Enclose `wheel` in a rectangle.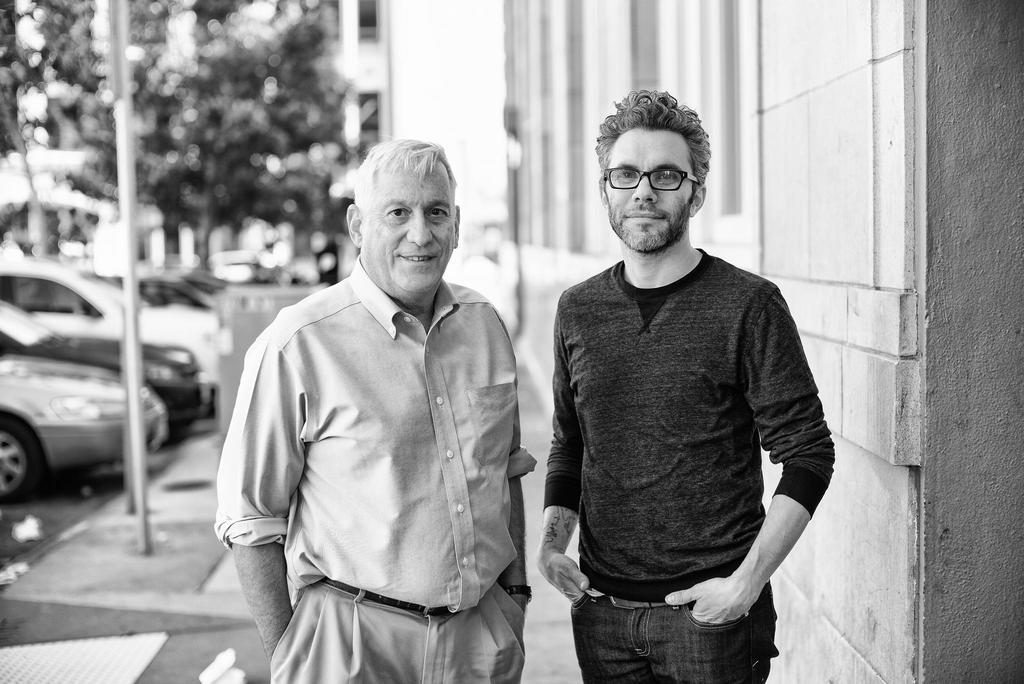
0 411 44 507.
